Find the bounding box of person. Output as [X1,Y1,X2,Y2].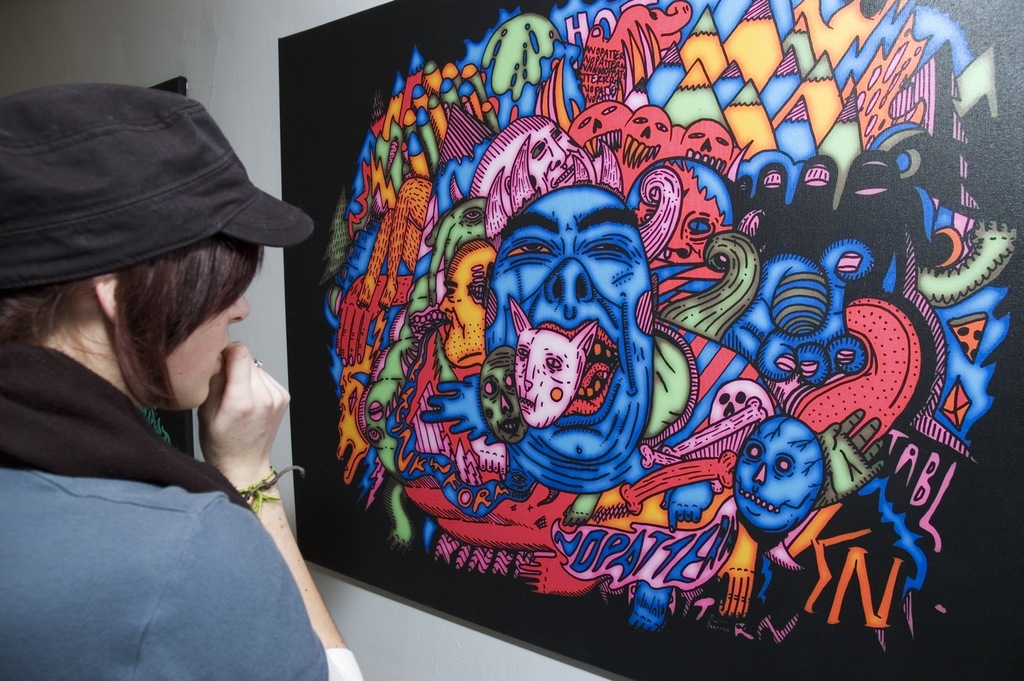
[5,76,325,644].
